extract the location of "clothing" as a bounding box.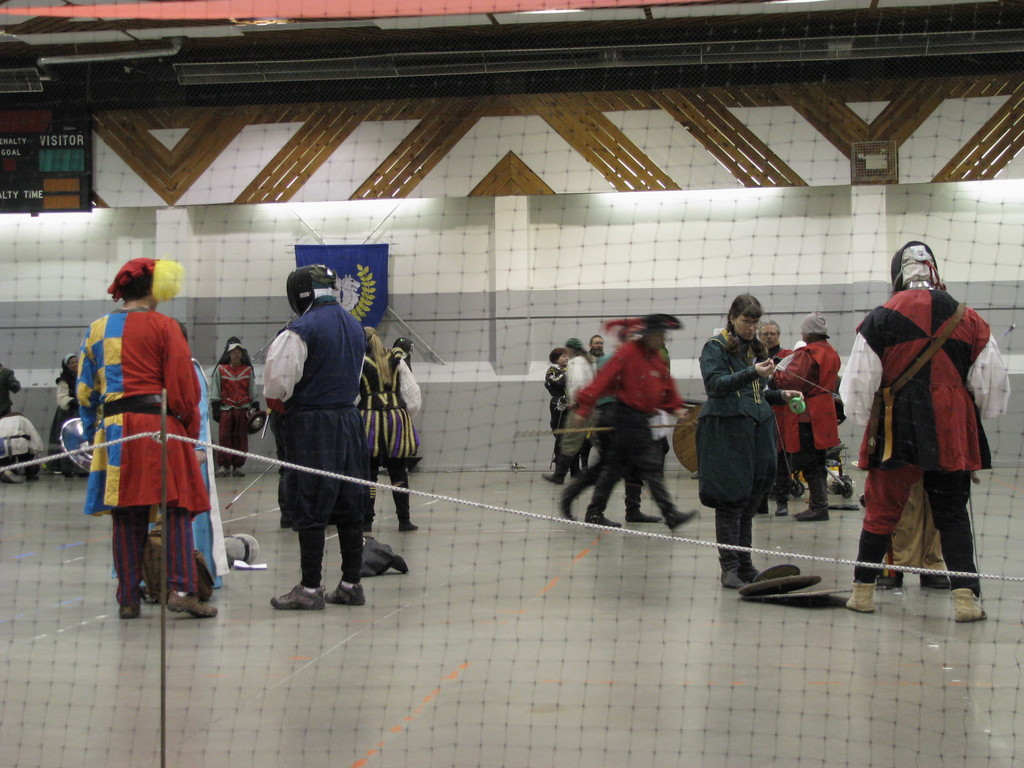
[762, 338, 843, 518].
